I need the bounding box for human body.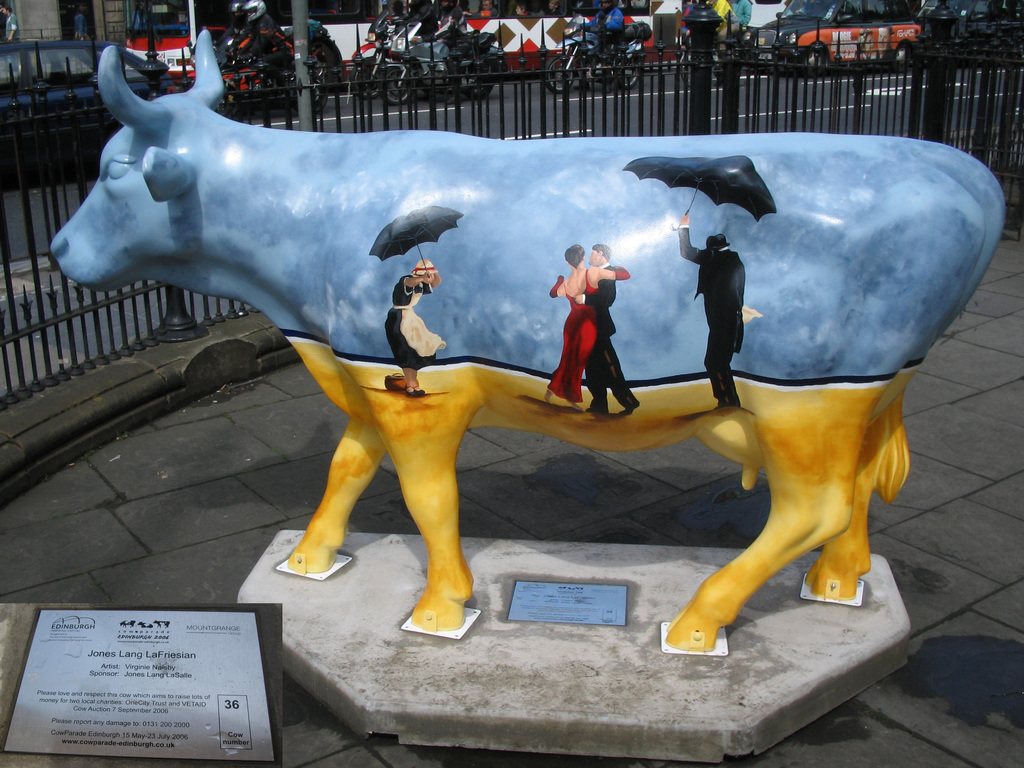
Here it is: BBox(541, 262, 636, 418).
